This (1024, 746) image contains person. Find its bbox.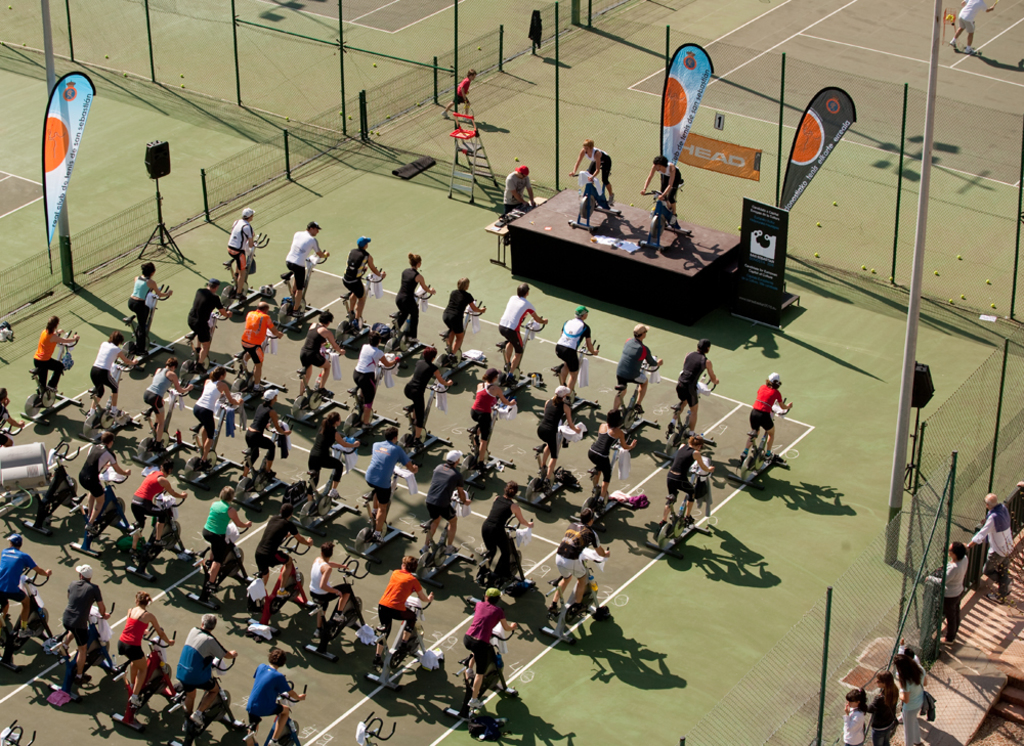
535 383 580 484.
